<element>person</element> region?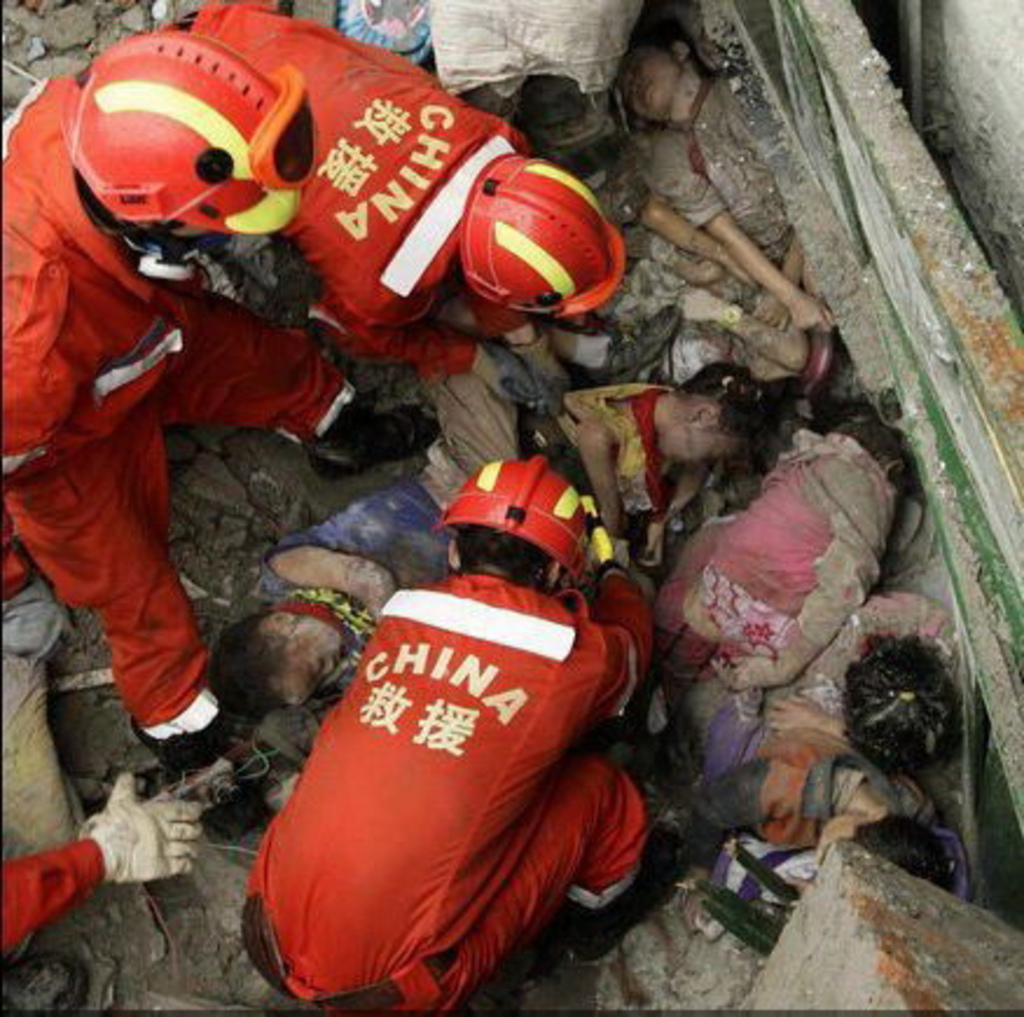
detection(659, 725, 956, 886)
